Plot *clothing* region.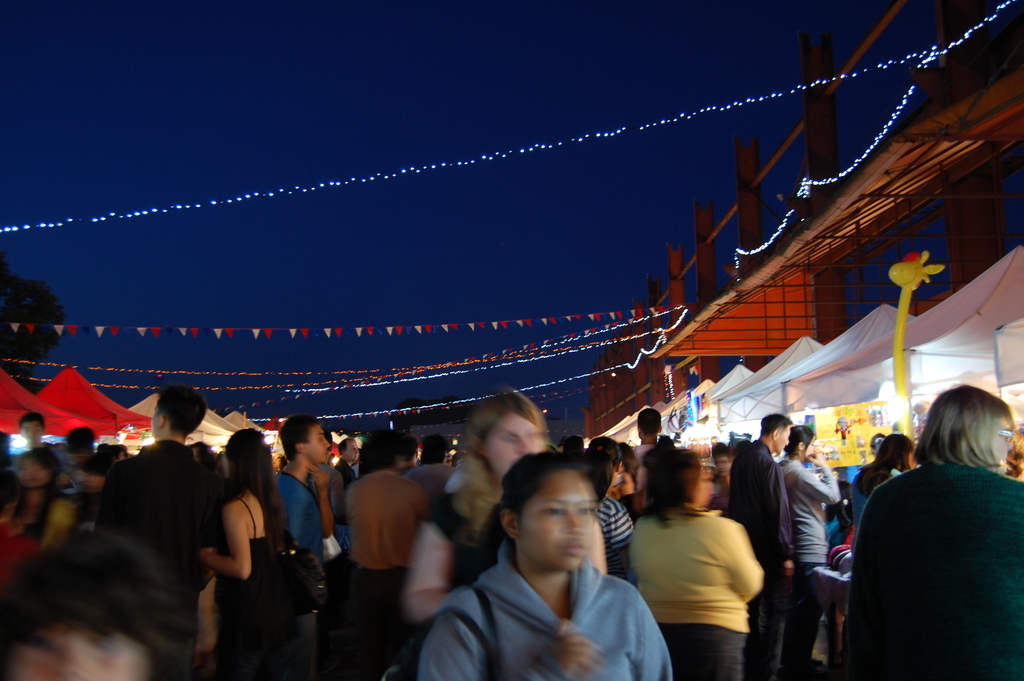
Plotted at bbox=[776, 464, 841, 667].
